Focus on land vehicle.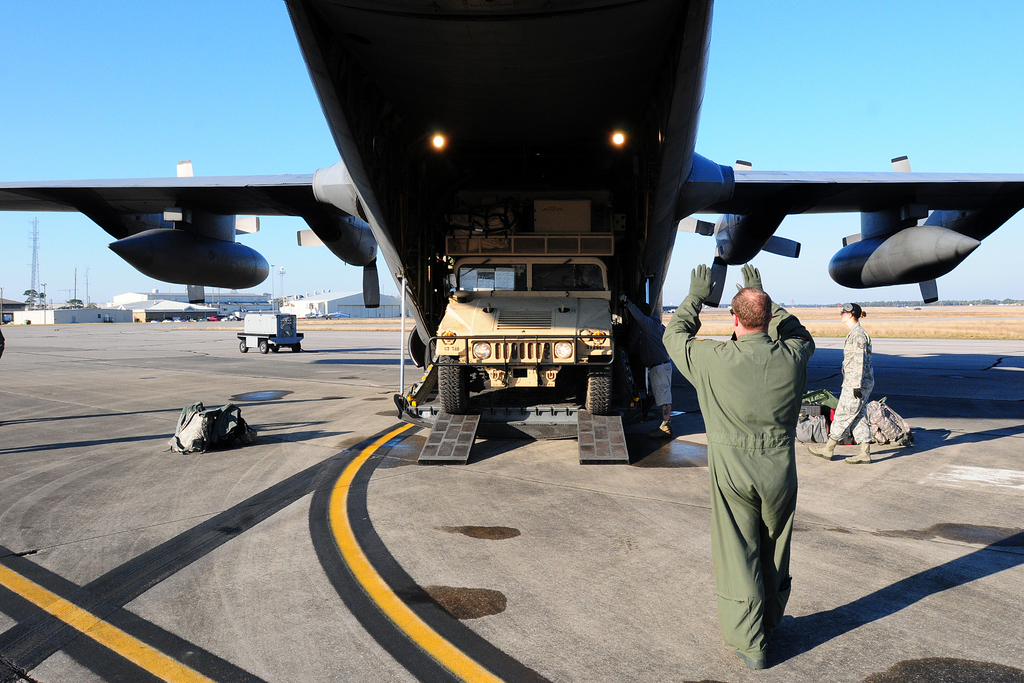
Focused at BBox(431, 196, 612, 424).
